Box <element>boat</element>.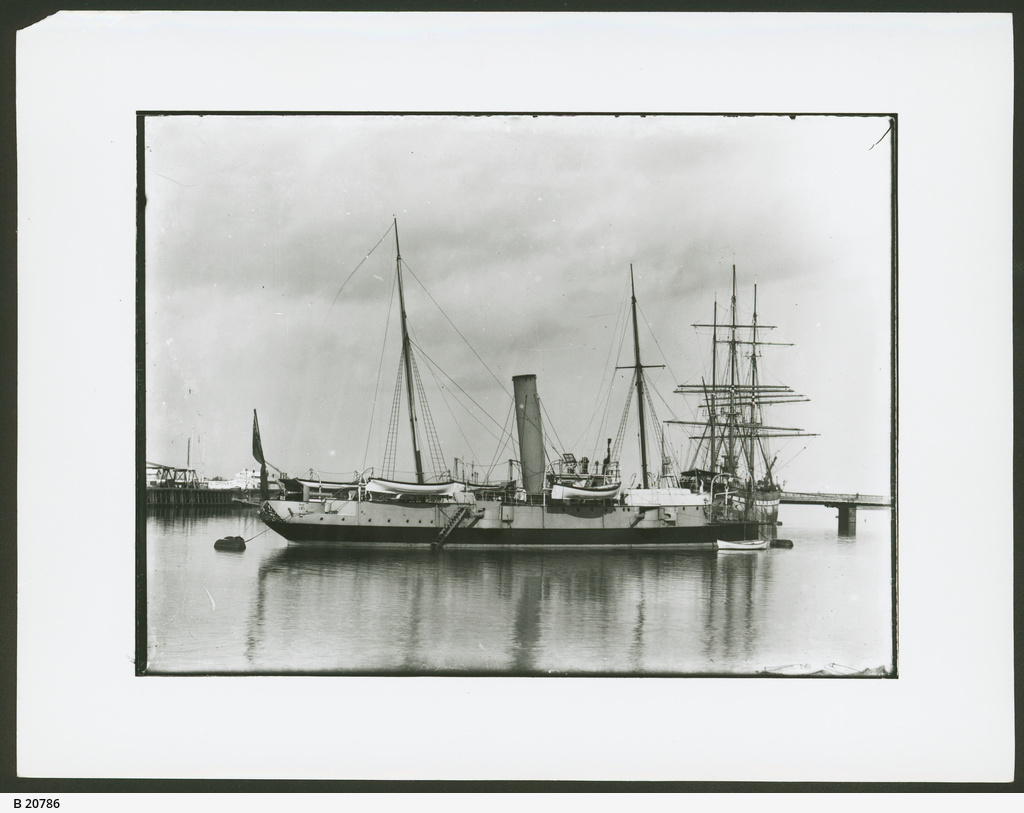
select_region(212, 209, 815, 578).
